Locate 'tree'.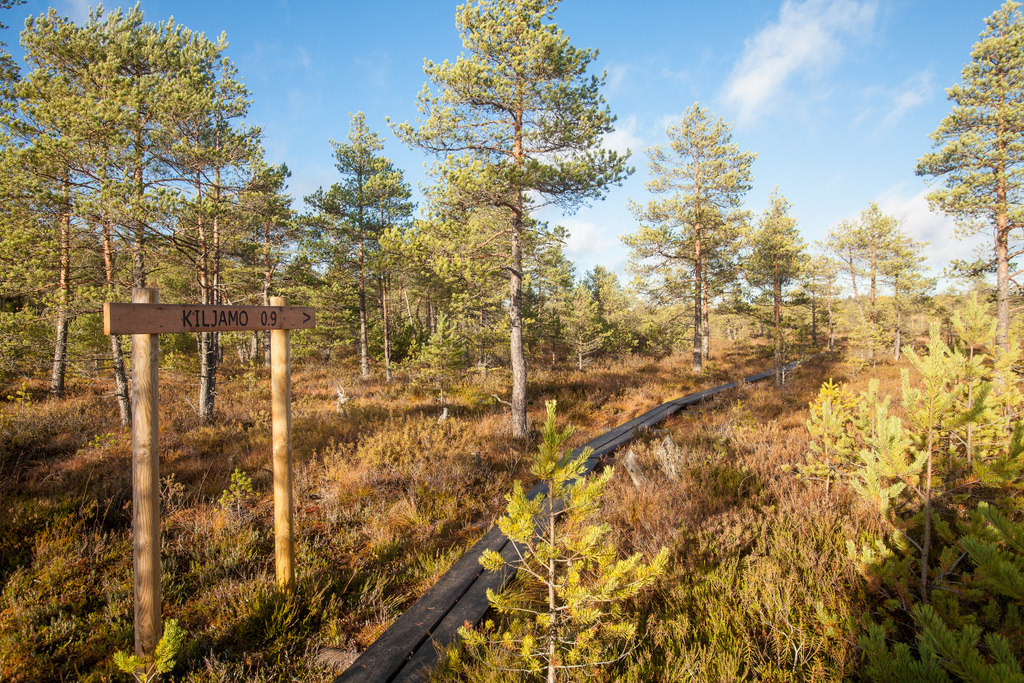
Bounding box: Rect(786, 238, 840, 346).
